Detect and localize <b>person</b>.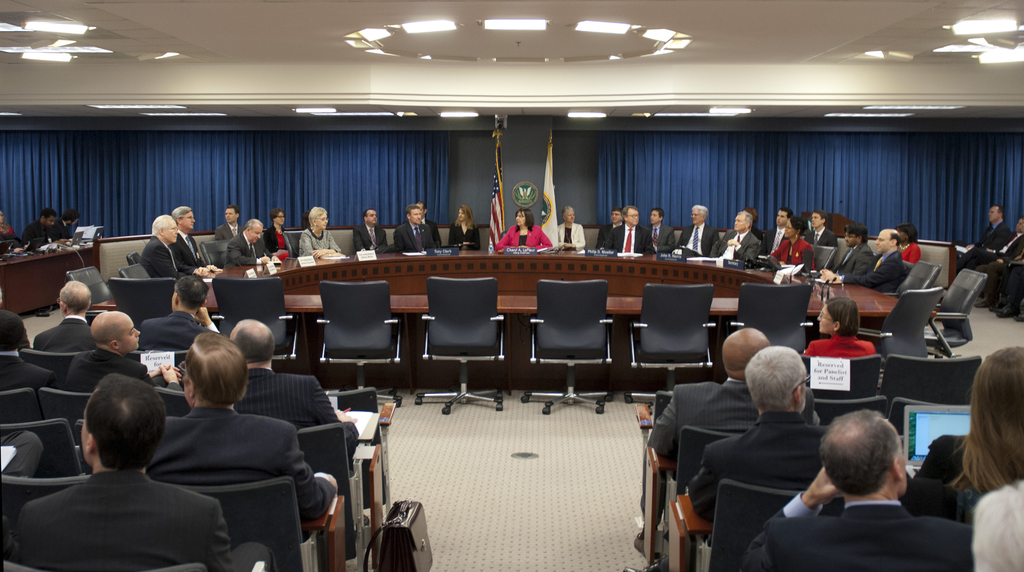
Localized at locate(899, 222, 924, 266).
